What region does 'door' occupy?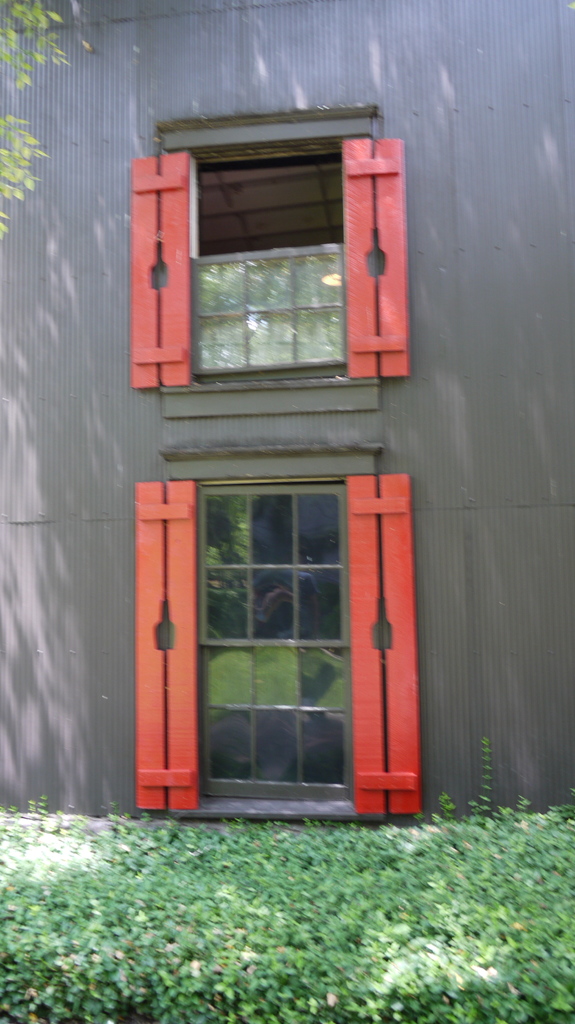
(346,475,423,812).
